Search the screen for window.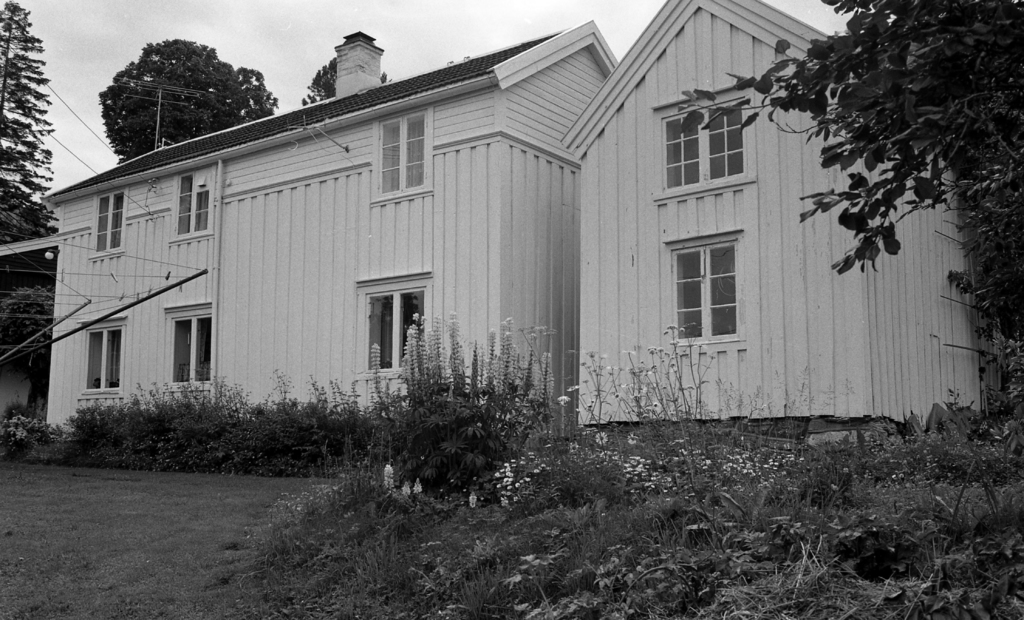
Found at (74,319,127,404).
